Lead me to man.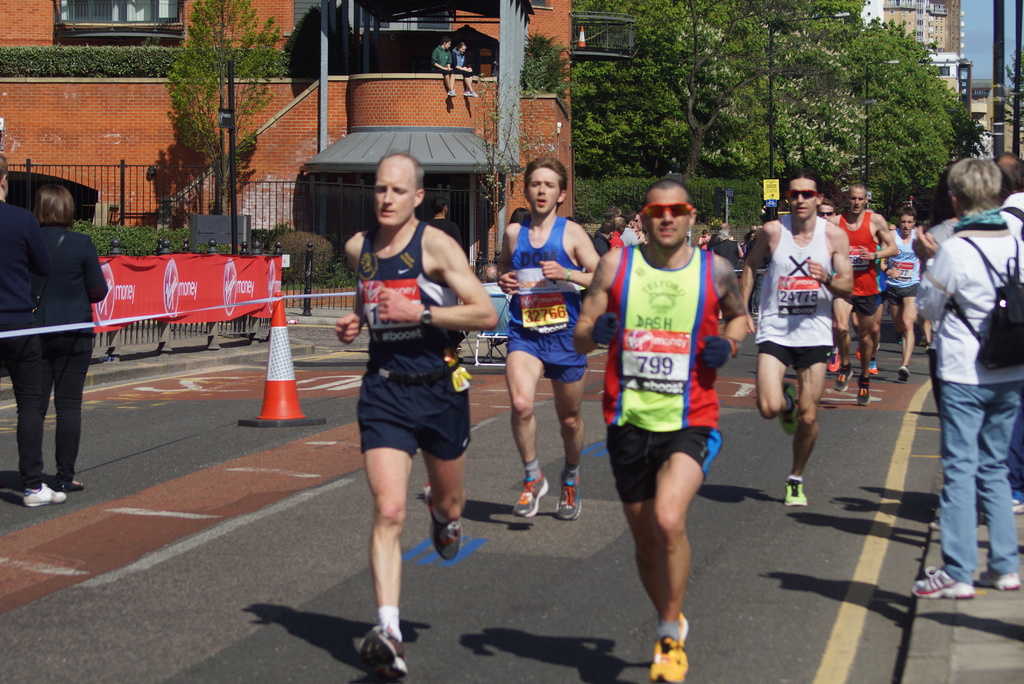
Lead to 986/153/1023/514.
